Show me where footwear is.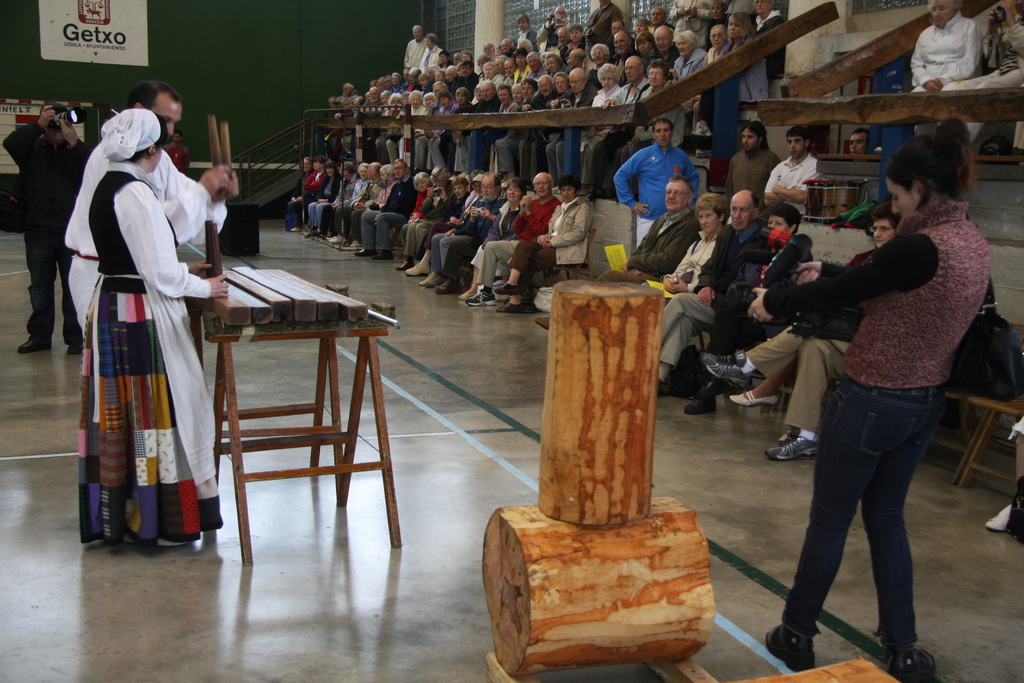
footwear is at 887,645,936,682.
